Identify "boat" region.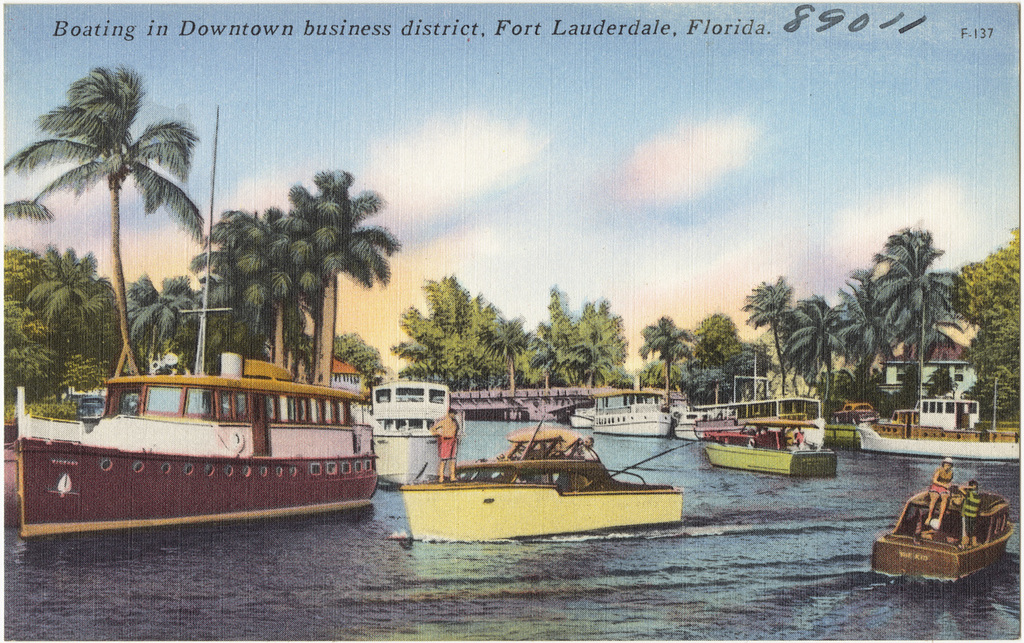
Region: [393, 415, 688, 540].
